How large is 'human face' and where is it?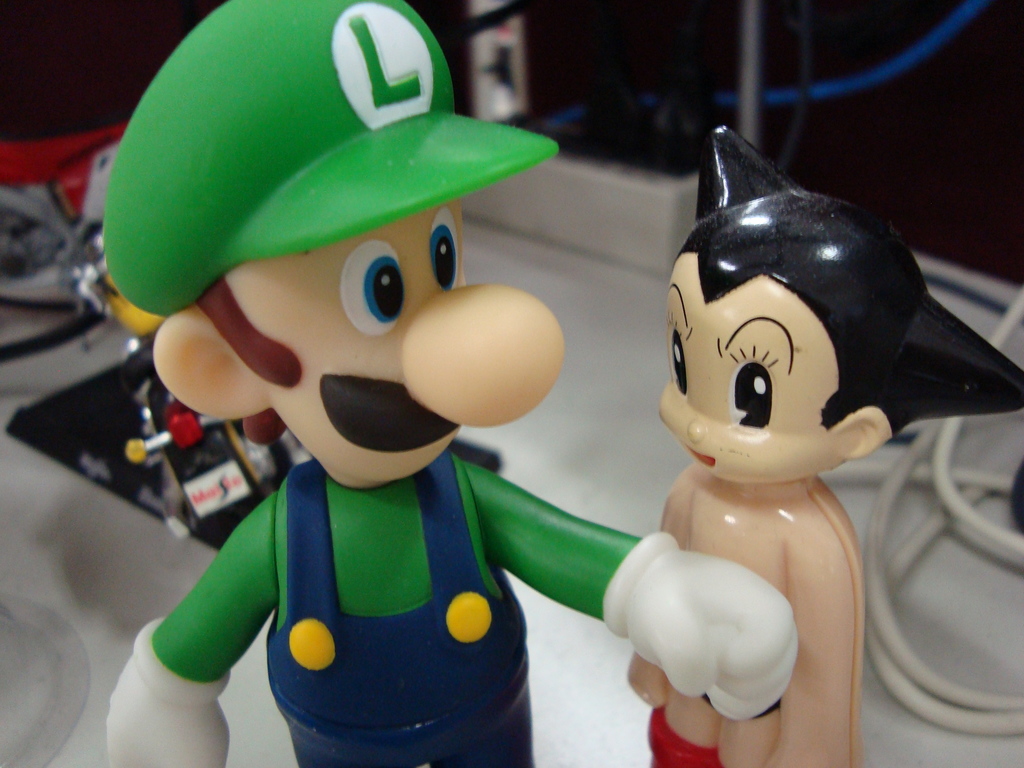
Bounding box: [221,198,568,493].
